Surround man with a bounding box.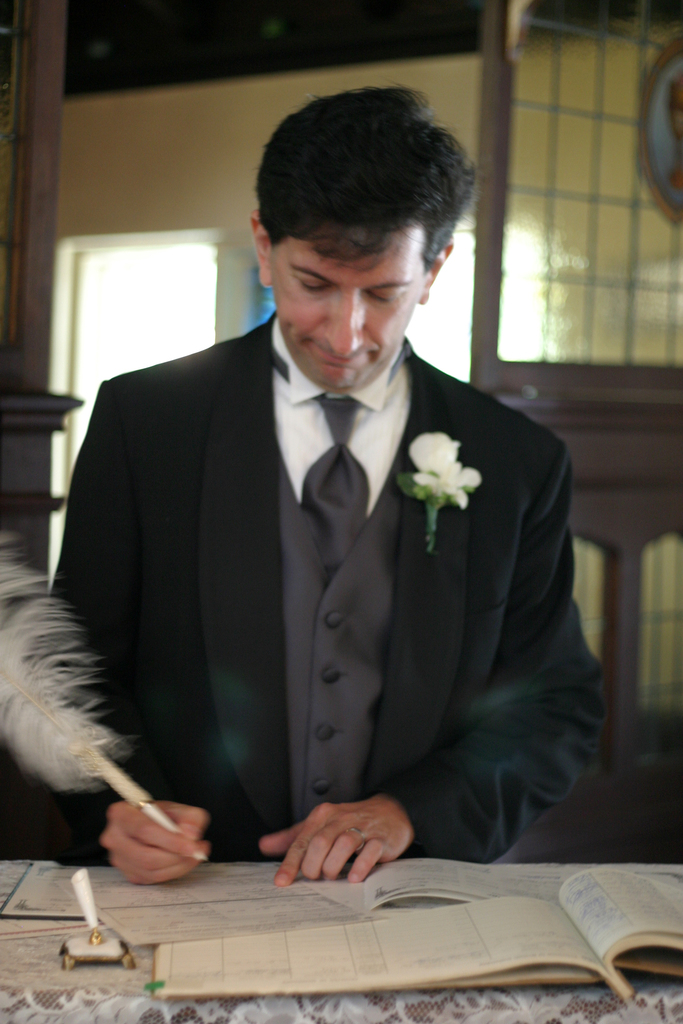
crop(48, 100, 603, 874).
